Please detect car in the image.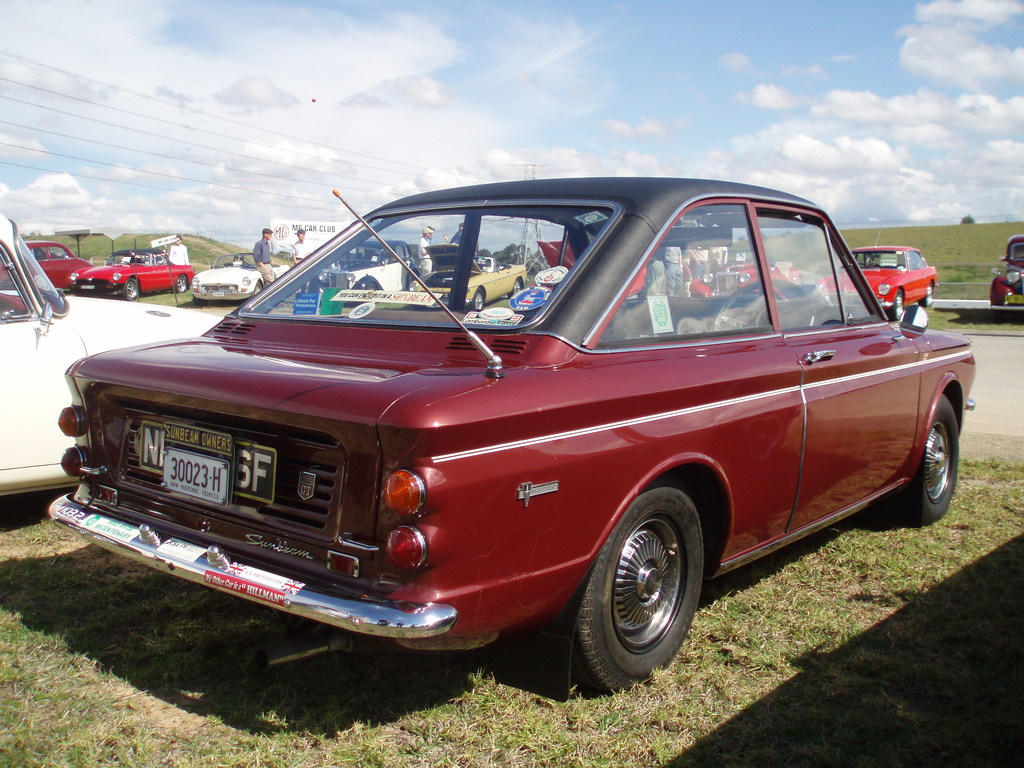
<region>72, 250, 199, 298</region>.
